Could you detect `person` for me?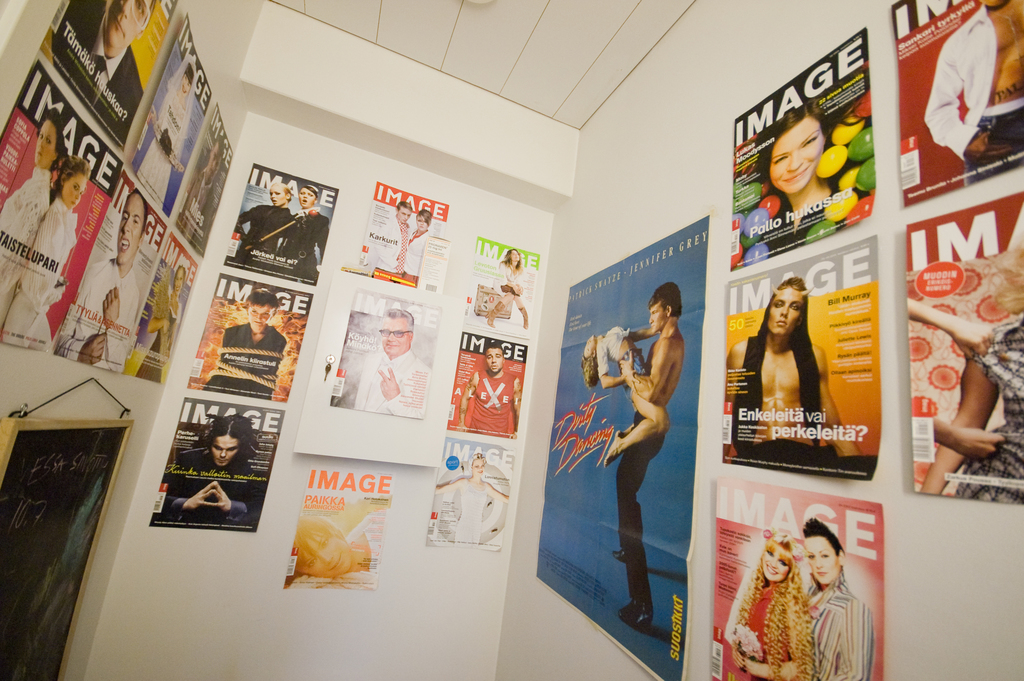
Detection result: <bbox>148, 265, 191, 385</bbox>.
